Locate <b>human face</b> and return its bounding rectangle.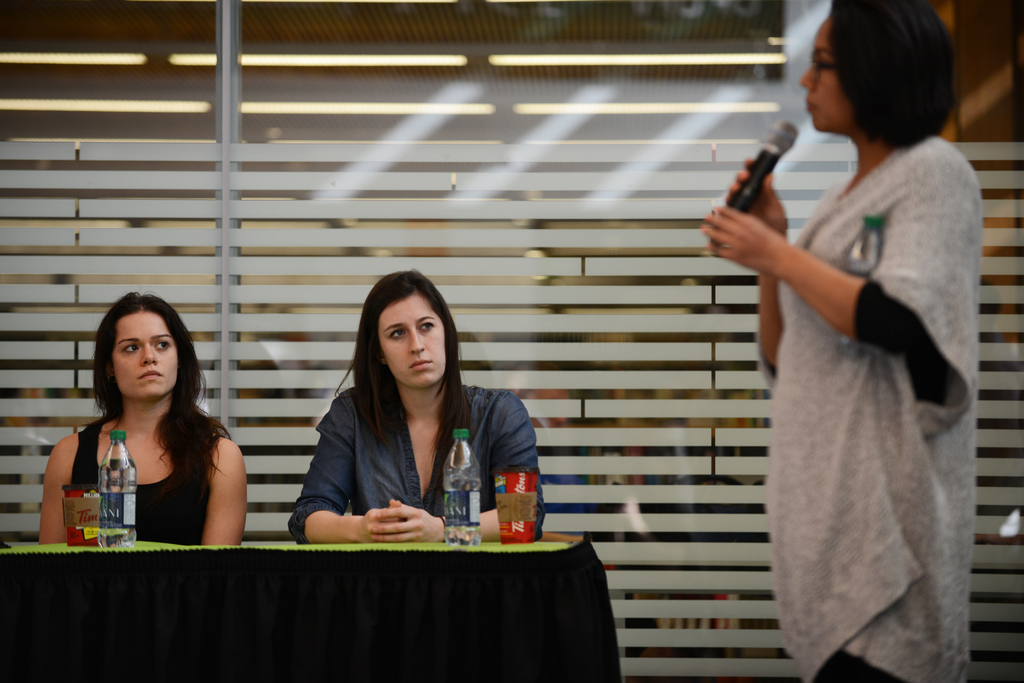
locate(802, 16, 851, 130).
